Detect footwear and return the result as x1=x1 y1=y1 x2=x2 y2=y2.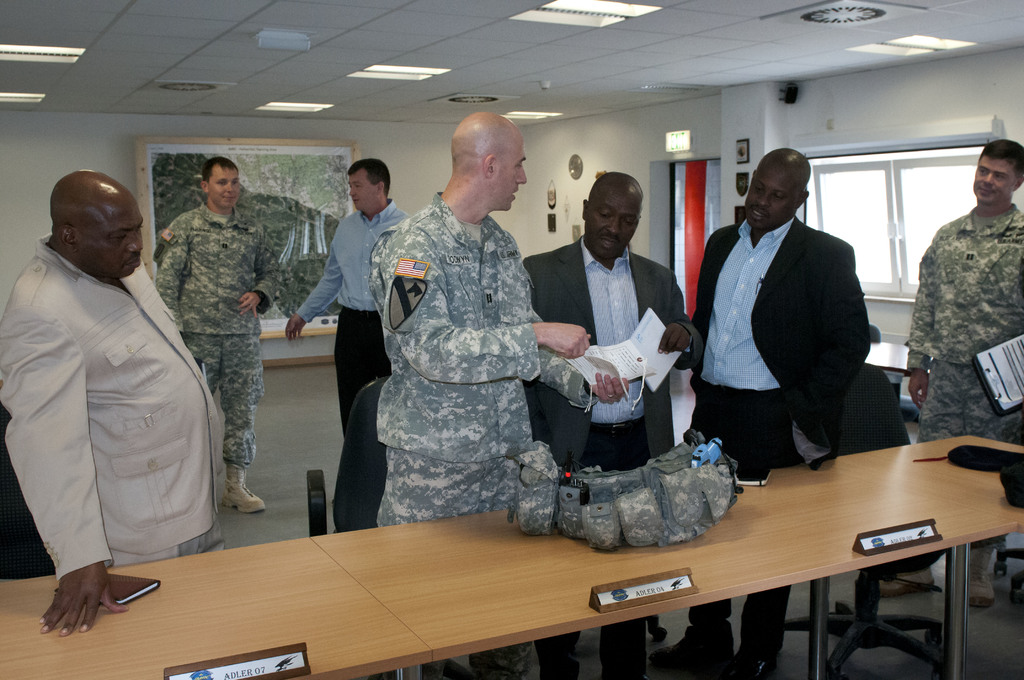
x1=957 y1=539 x2=1002 y2=606.
